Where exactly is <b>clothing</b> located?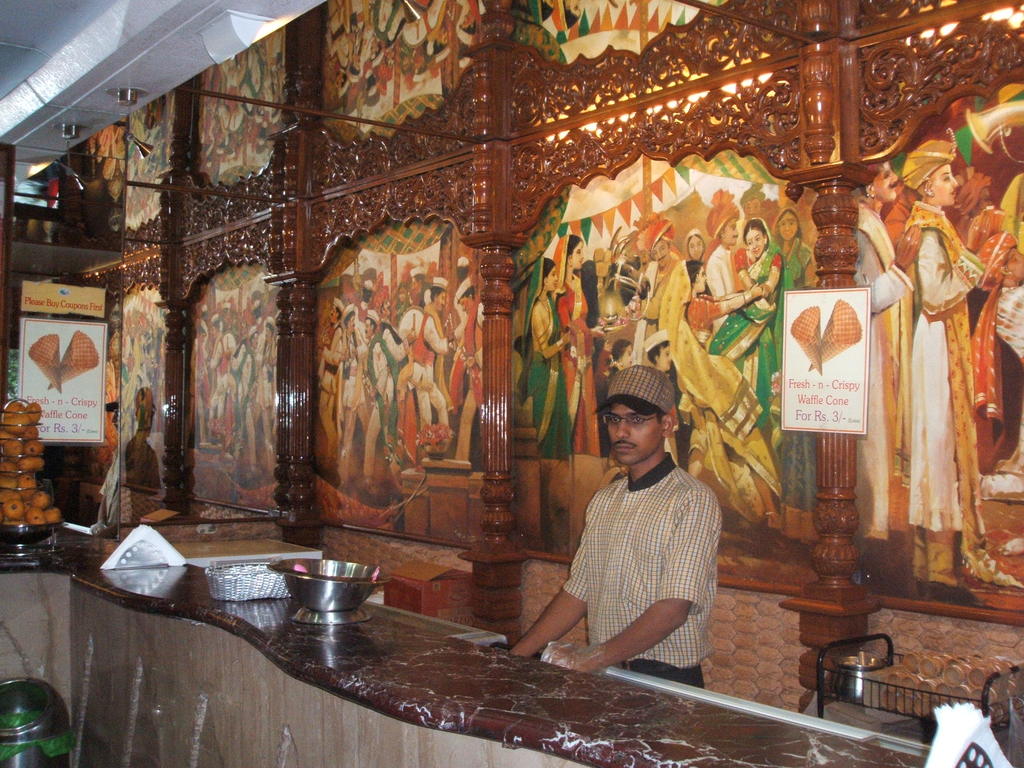
Its bounding box is Rect(213, 324, 239, 429).
